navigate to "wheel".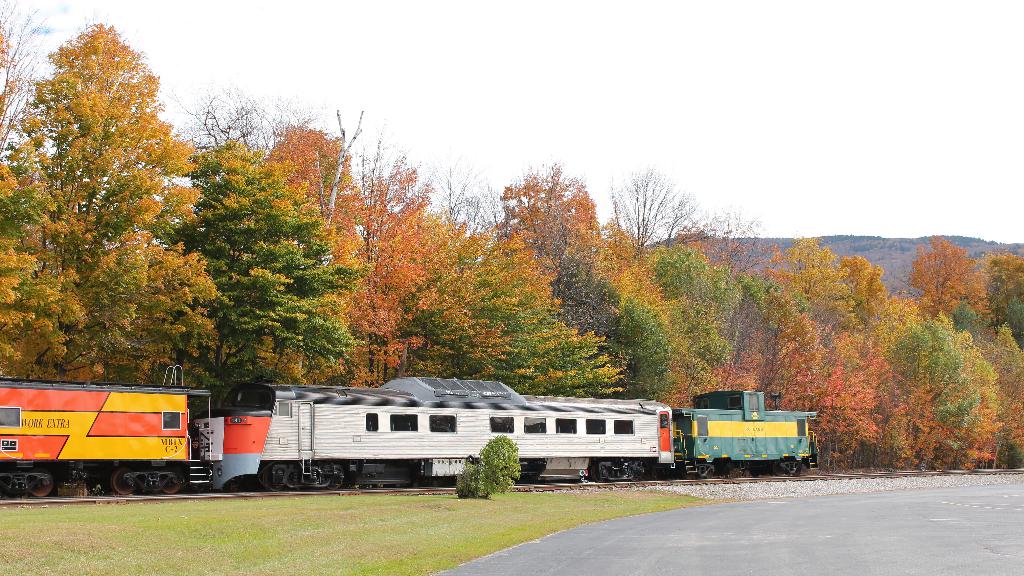
Navigation target: bbox(588, 462, 598, 483).
